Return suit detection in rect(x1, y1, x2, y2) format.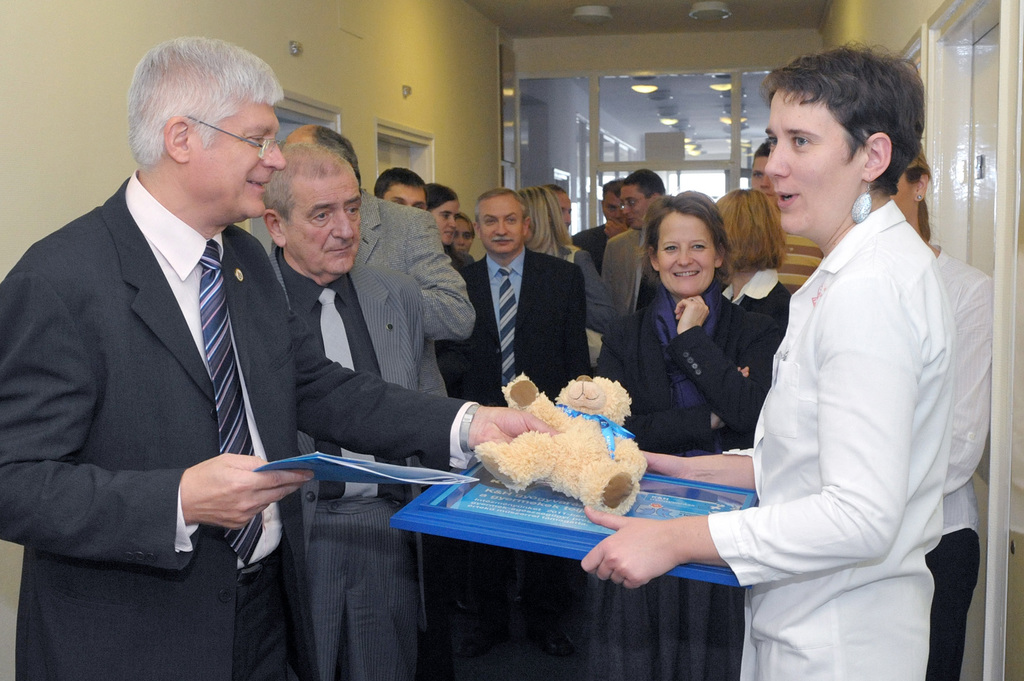
rect(449, 247, 586, 410).
